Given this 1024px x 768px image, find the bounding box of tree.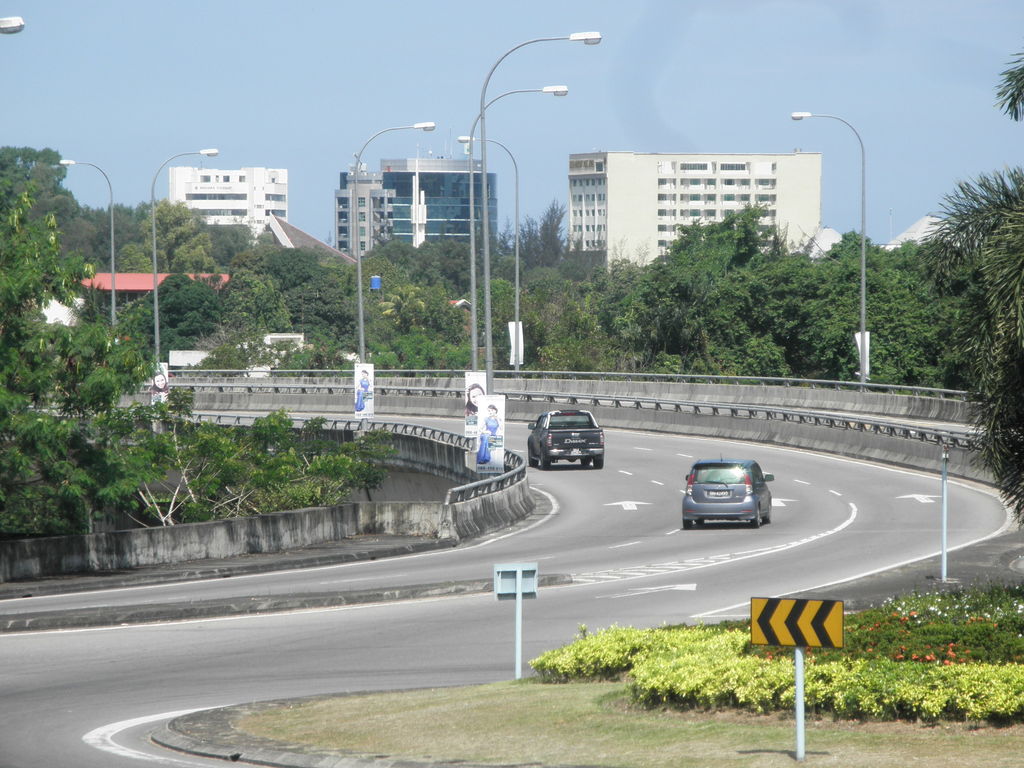
(207,225,374,371).
